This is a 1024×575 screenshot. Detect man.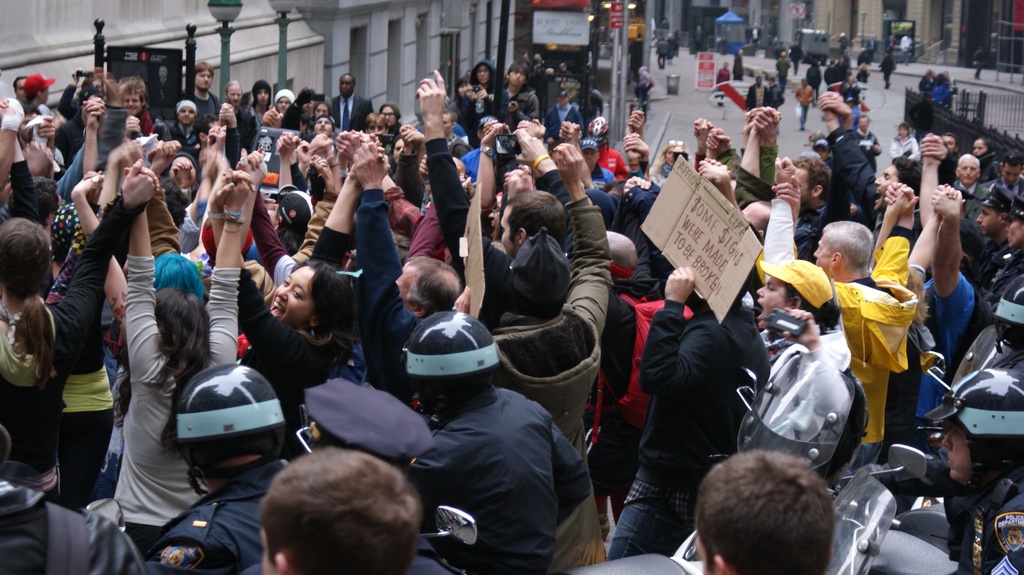
<region>410, 308, 596, 574</region>.
